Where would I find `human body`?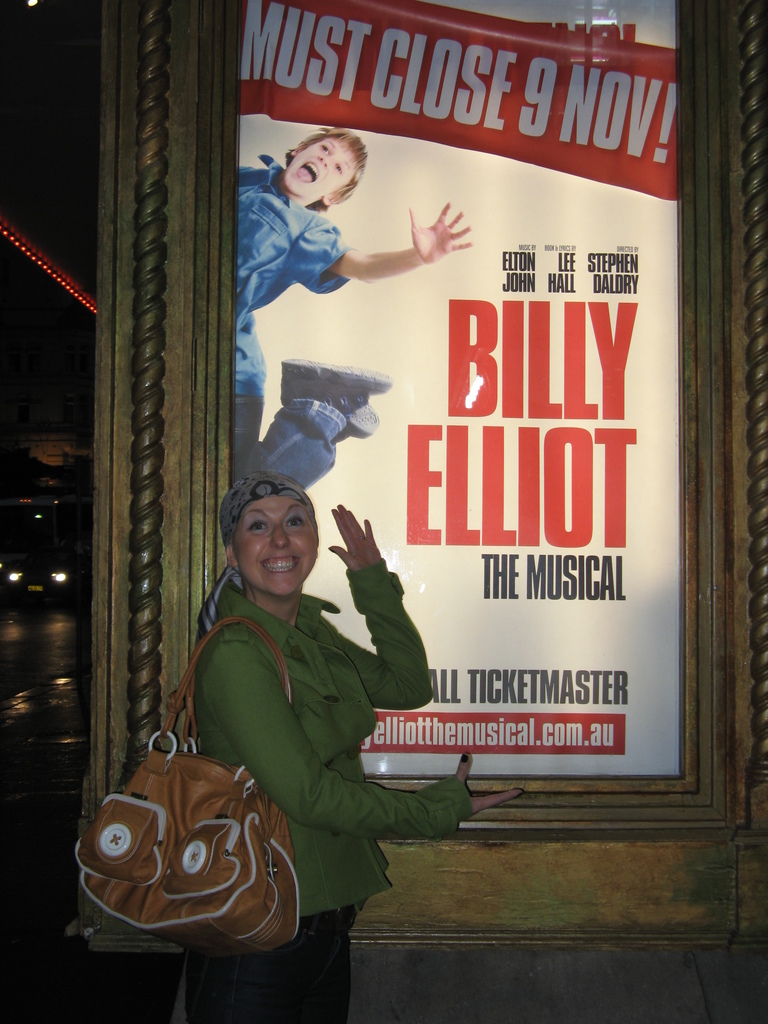
At x1=226, y1=125, x2=476, y2=509.
